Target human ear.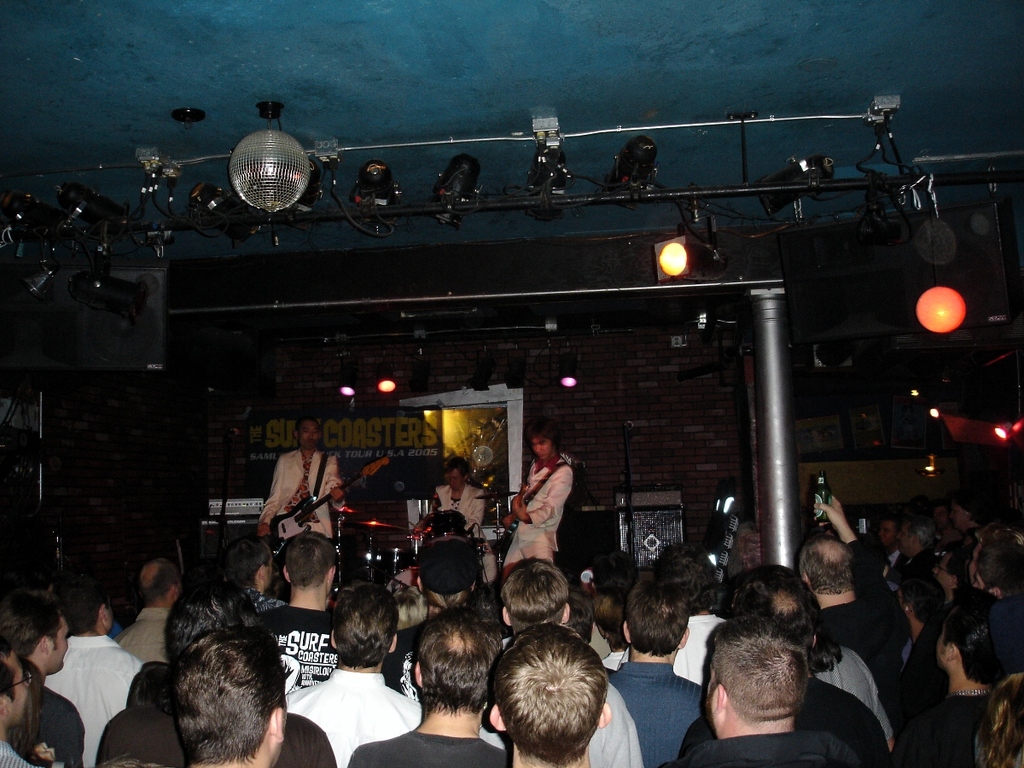
Target region: detection(98, 602, 108, 633).
